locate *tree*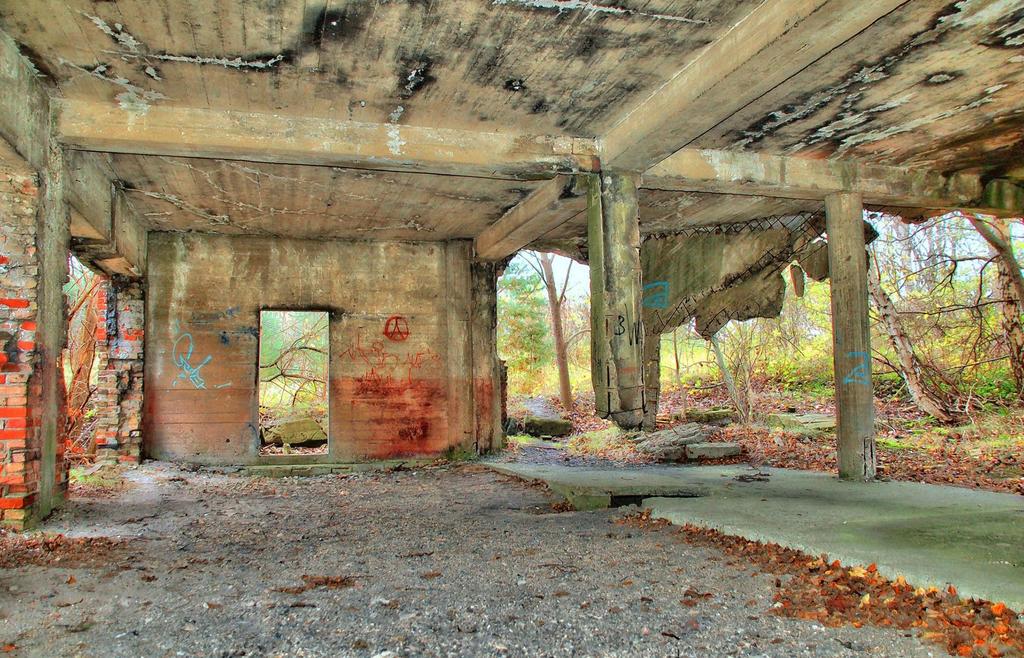
x1=252 y1=305 x2=328 y2=422
